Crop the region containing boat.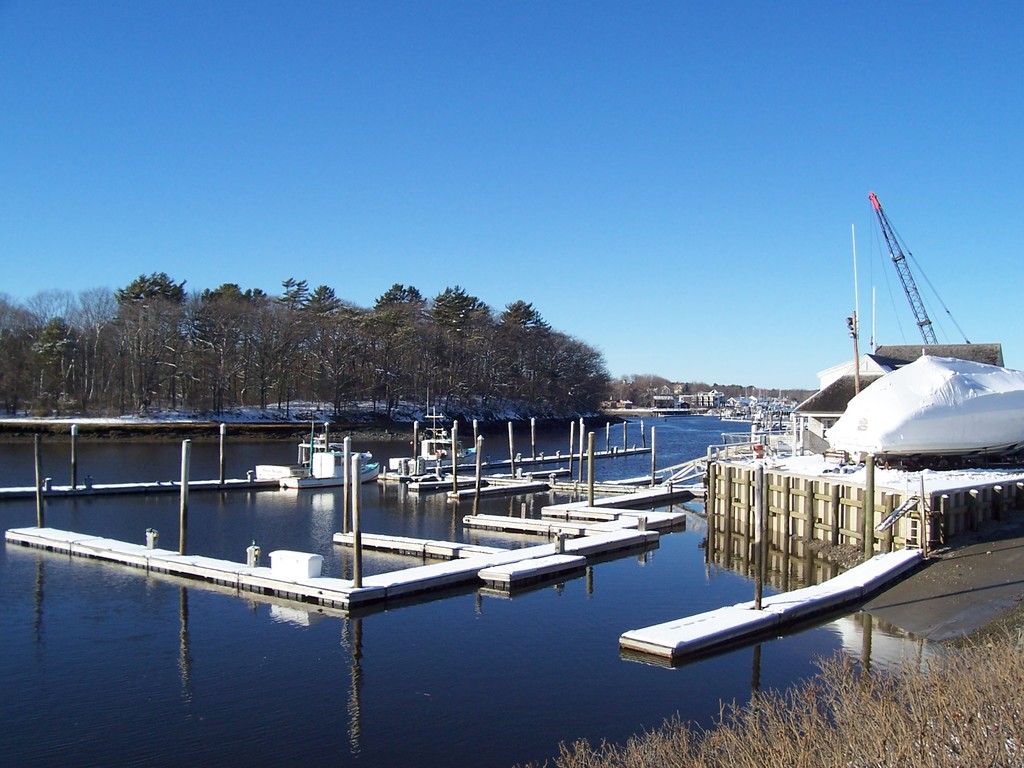
Crop region: {"x1": 388, "y1": 397, "x2": 479, "y2": 467}.
